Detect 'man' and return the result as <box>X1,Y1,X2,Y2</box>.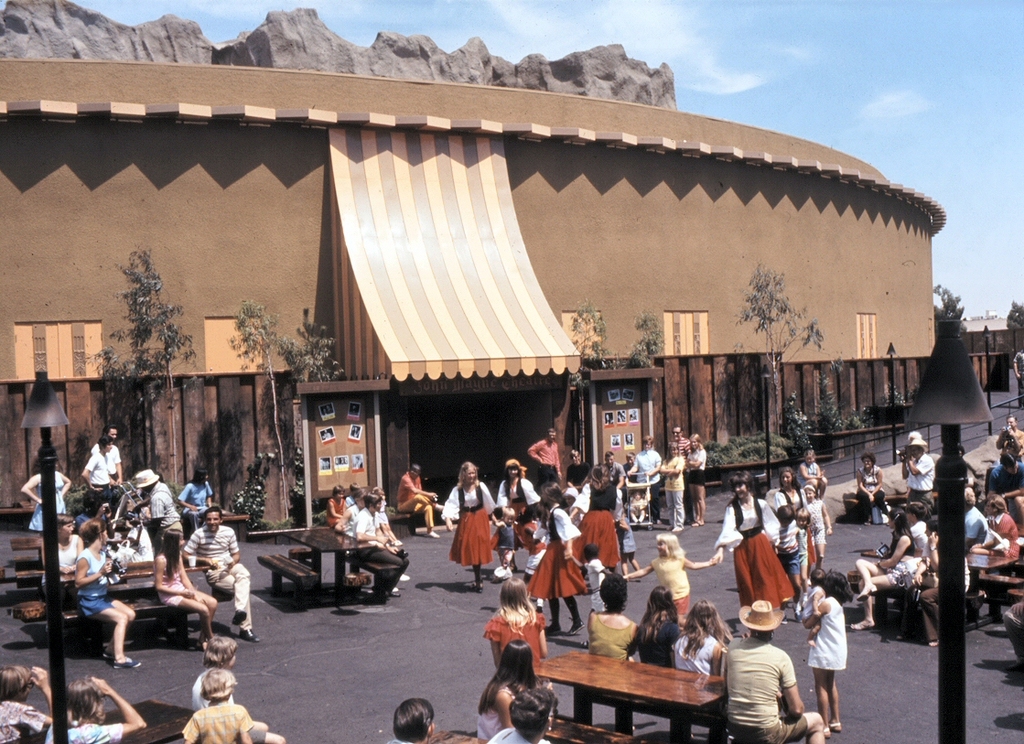
<box>965,495,984,553</box>.
